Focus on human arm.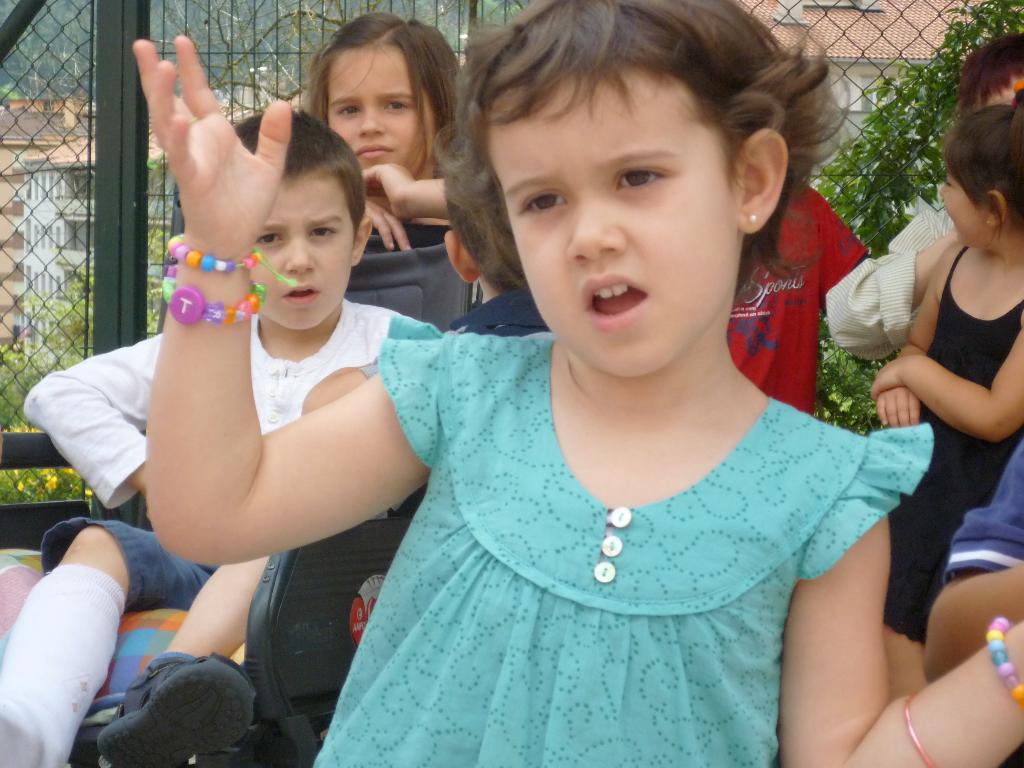
Focused at x1=896, y1=255, x2=944, y2=430.
